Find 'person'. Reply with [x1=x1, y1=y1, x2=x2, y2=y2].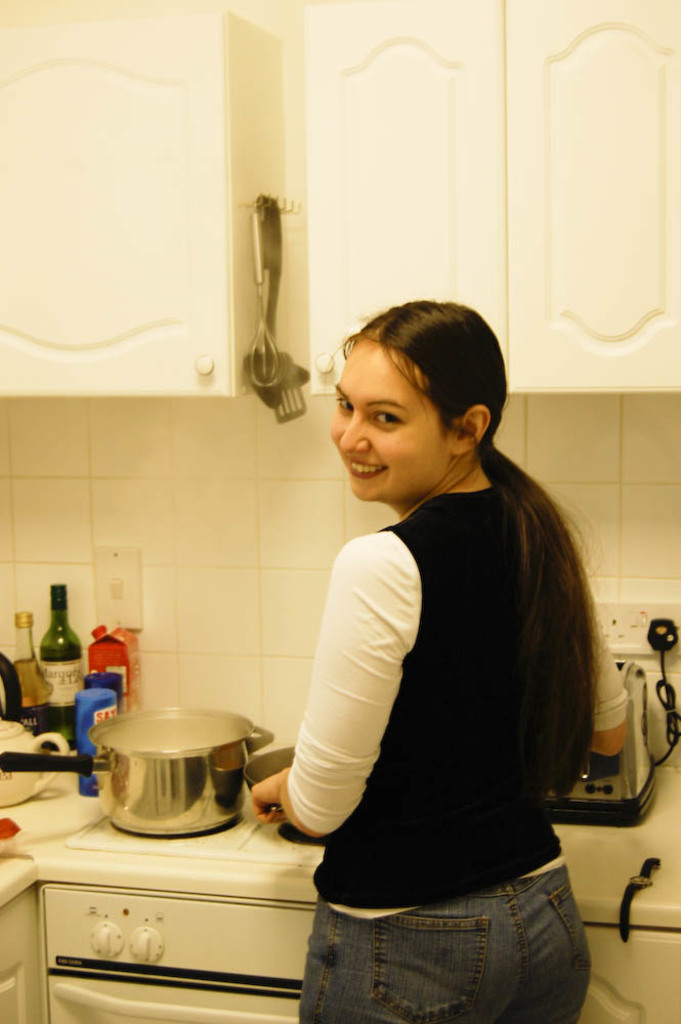
[x1=251, y1=292, x2=631, y2=1023].
